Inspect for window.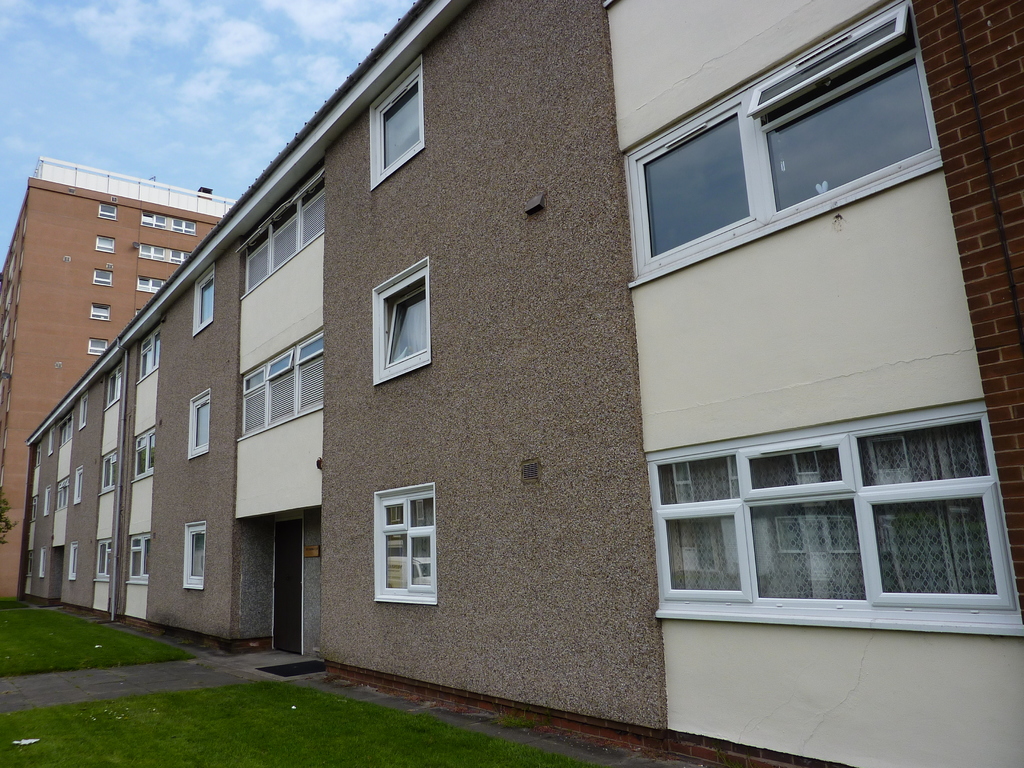
Inspection: rect(95, 267, 113, 285).
